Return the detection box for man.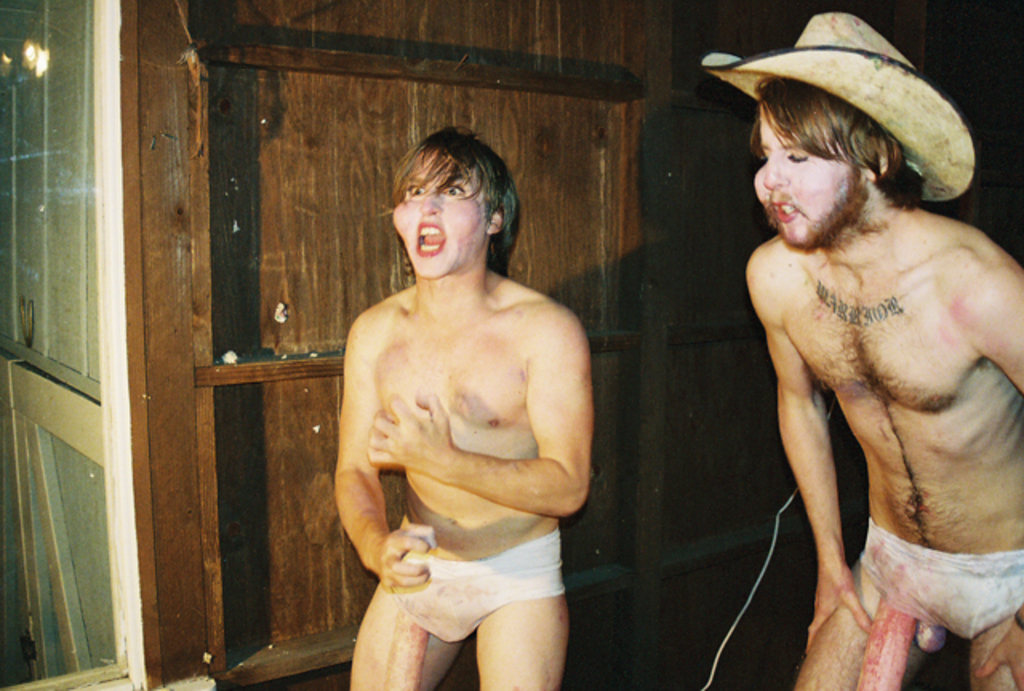
Rect(738, 13, 1022, 689).
